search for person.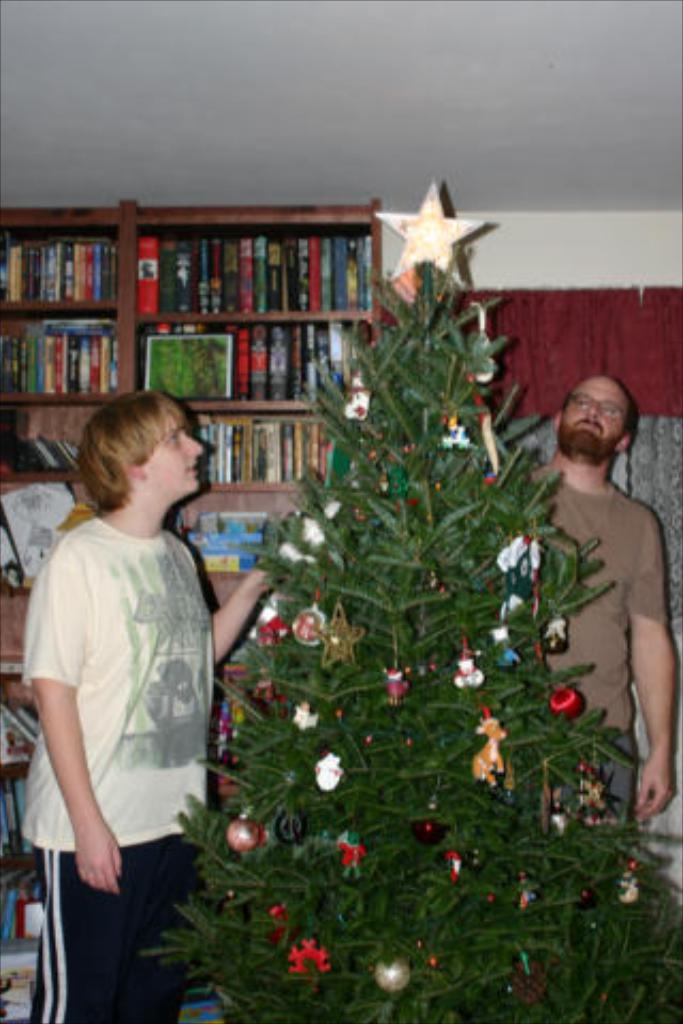
Found at (26, 380, 269, 1011).
